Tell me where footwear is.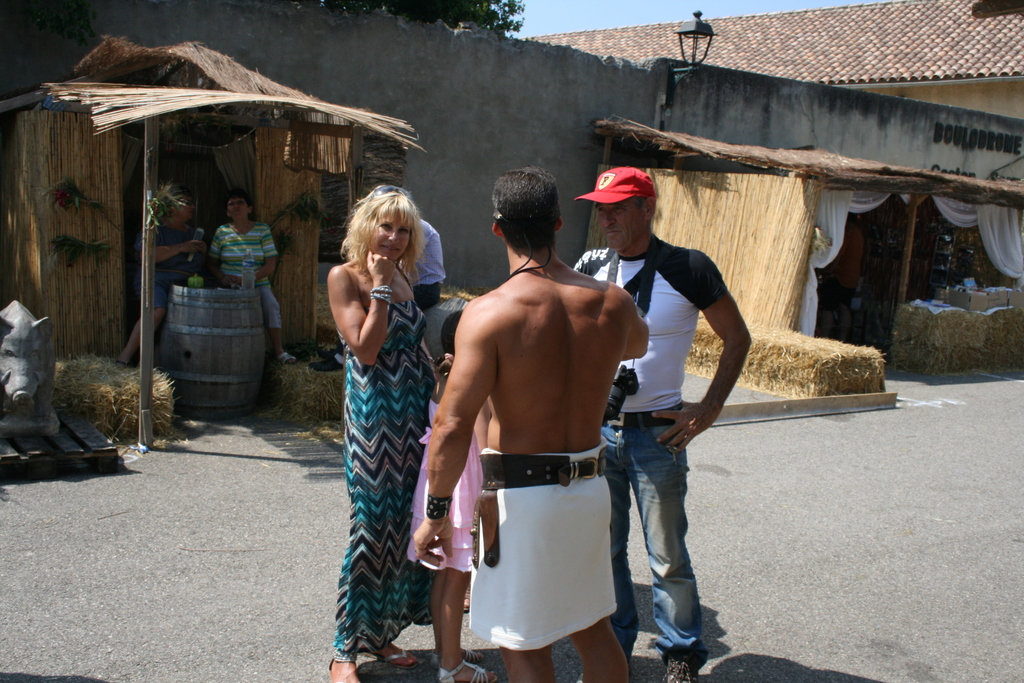
footwear is at x1=365 y1=637 x2=430 y2=672.
